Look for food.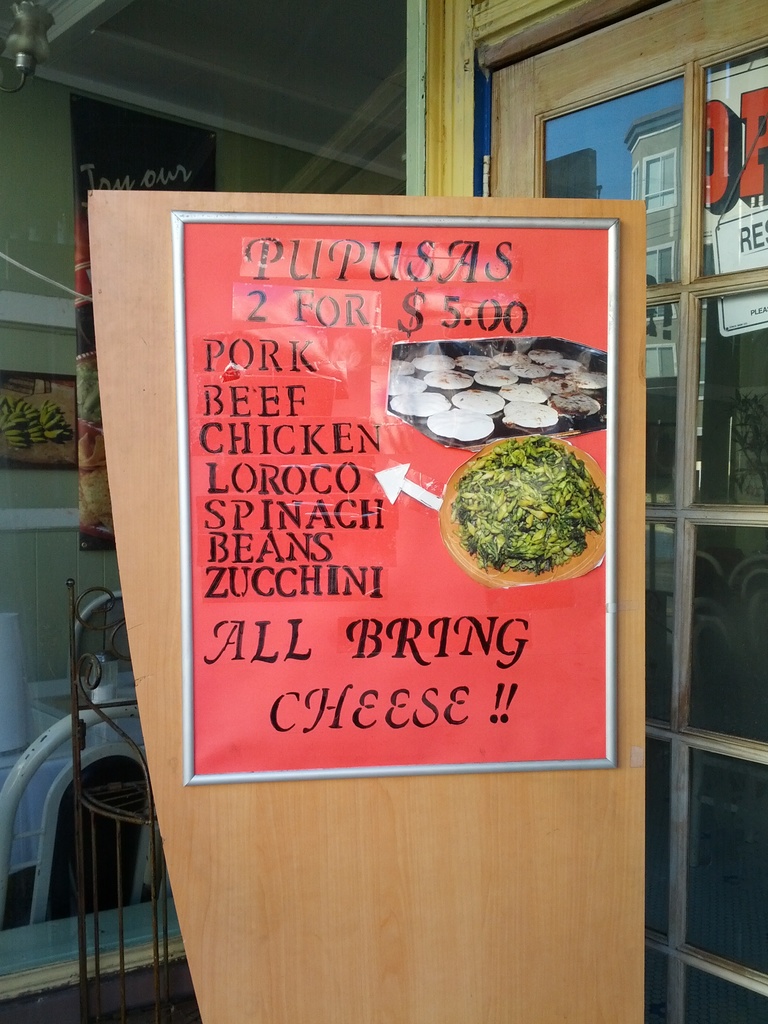
Found: (x1=453, y1=353, x2=495, y2=372).
